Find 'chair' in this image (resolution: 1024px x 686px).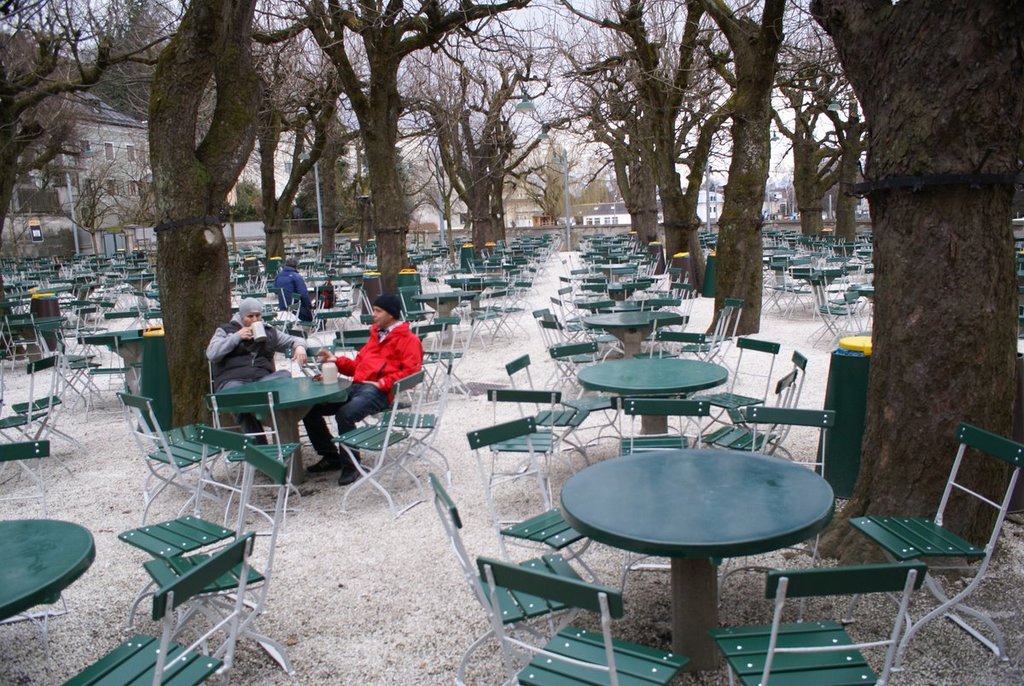
left=113, top=394, right=226, bottom=530.
